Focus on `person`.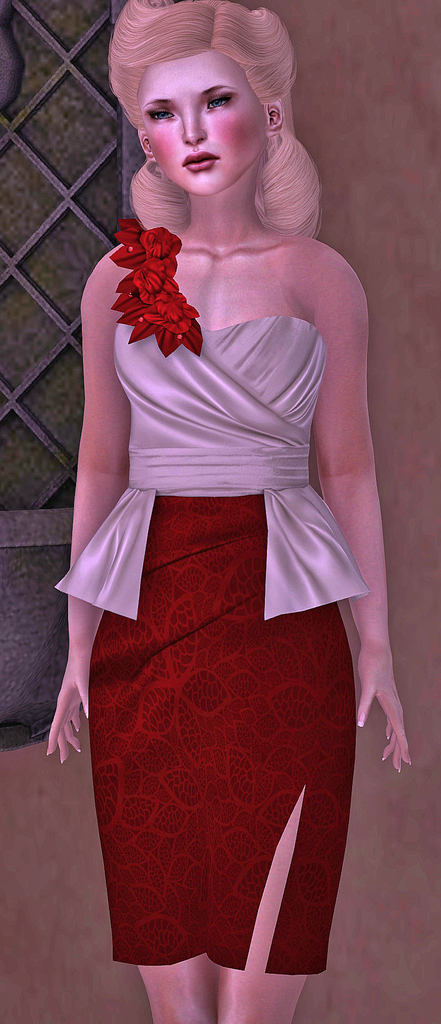
Focused at 47, 0, 413, 1023.
